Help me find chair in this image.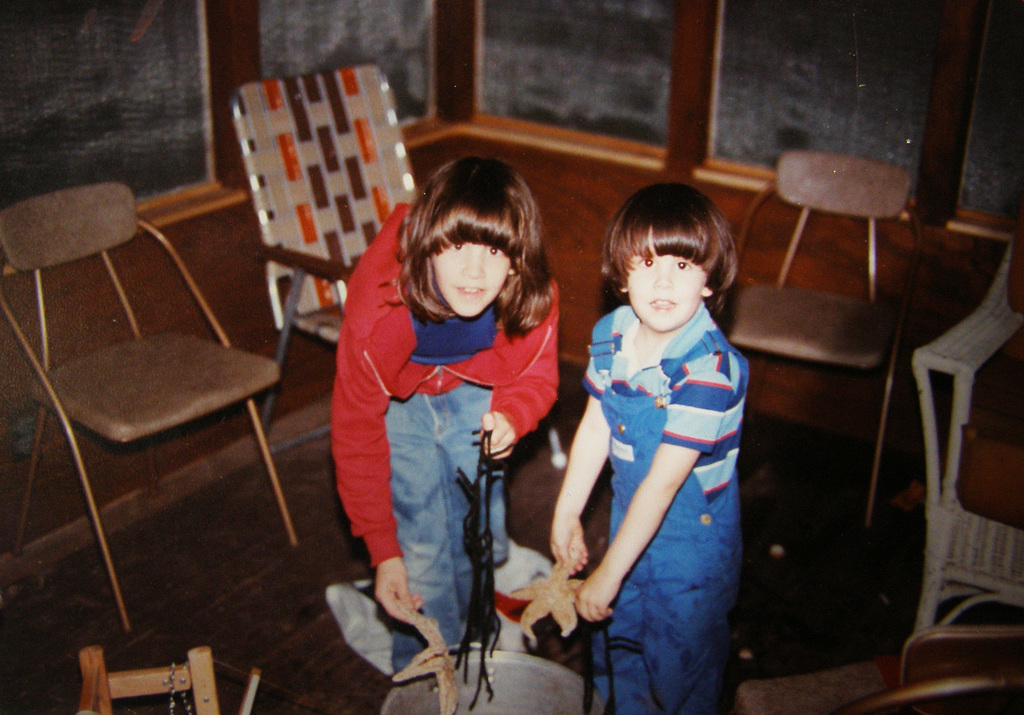
Found it: [left=919, top=237, right=1023, bottom=642].
